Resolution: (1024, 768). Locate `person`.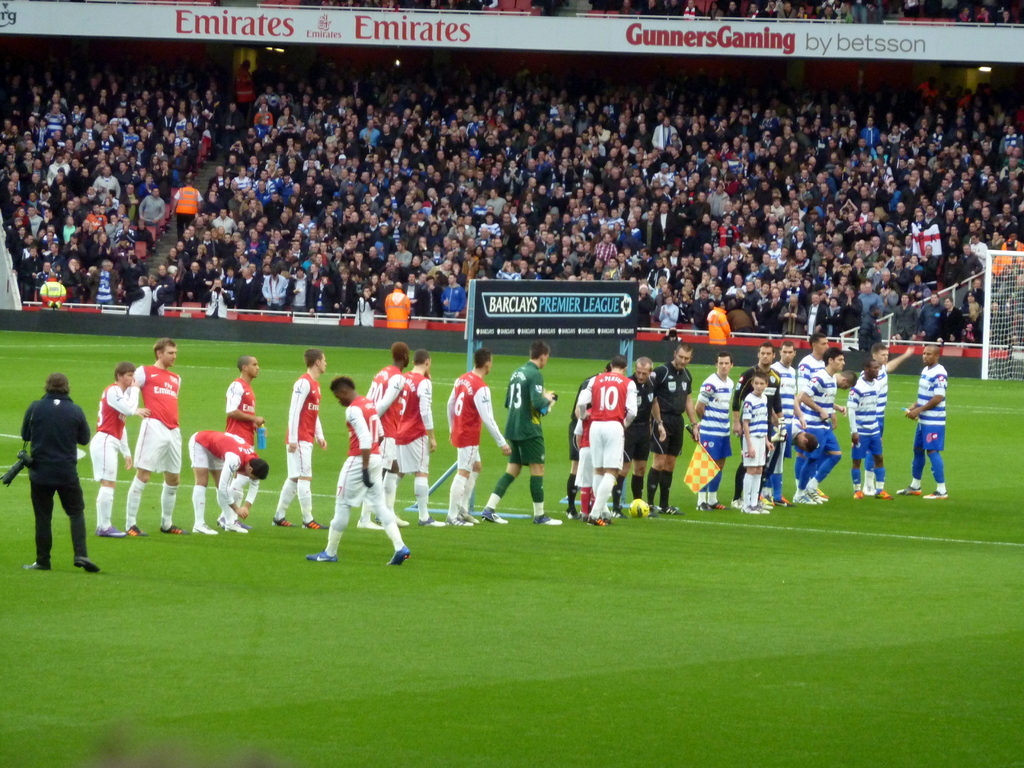
<bbox>257, 348, 329, 534</bbox>.
